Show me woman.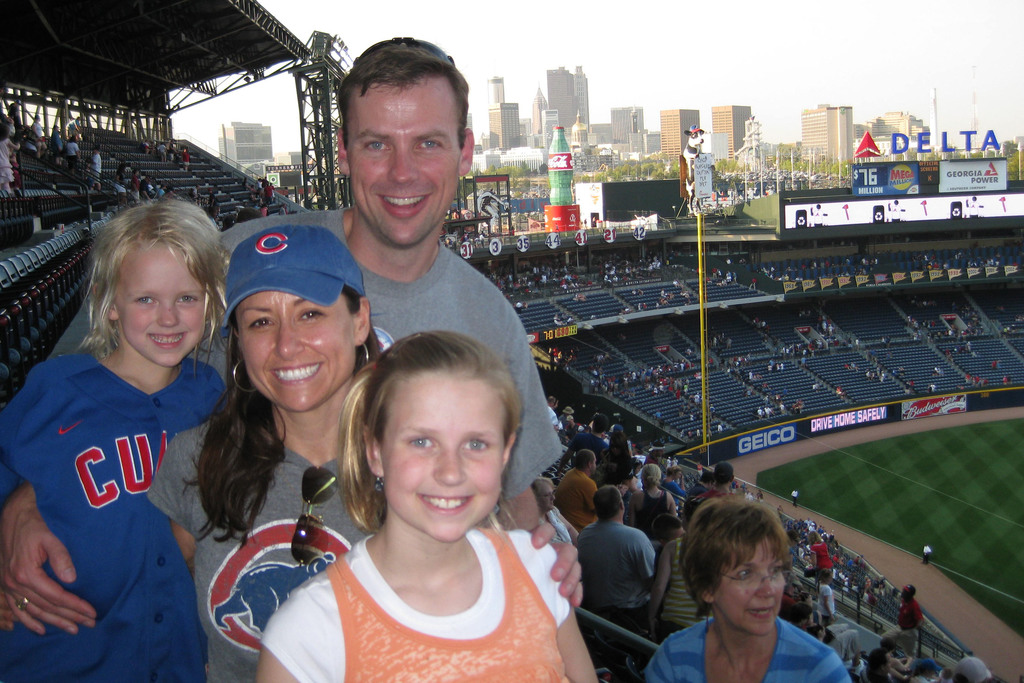
woman is here: <box>144,220,583,682</box>.
